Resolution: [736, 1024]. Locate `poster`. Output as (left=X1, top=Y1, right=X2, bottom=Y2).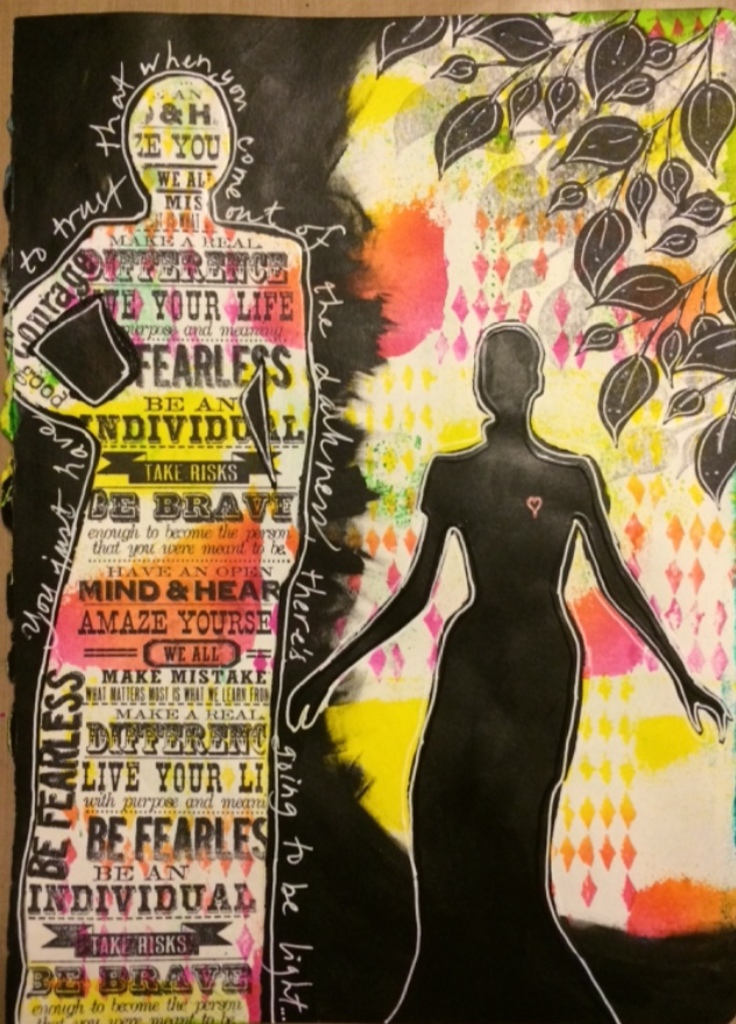
(left=0, top=0, right=735, bottom=1023).
